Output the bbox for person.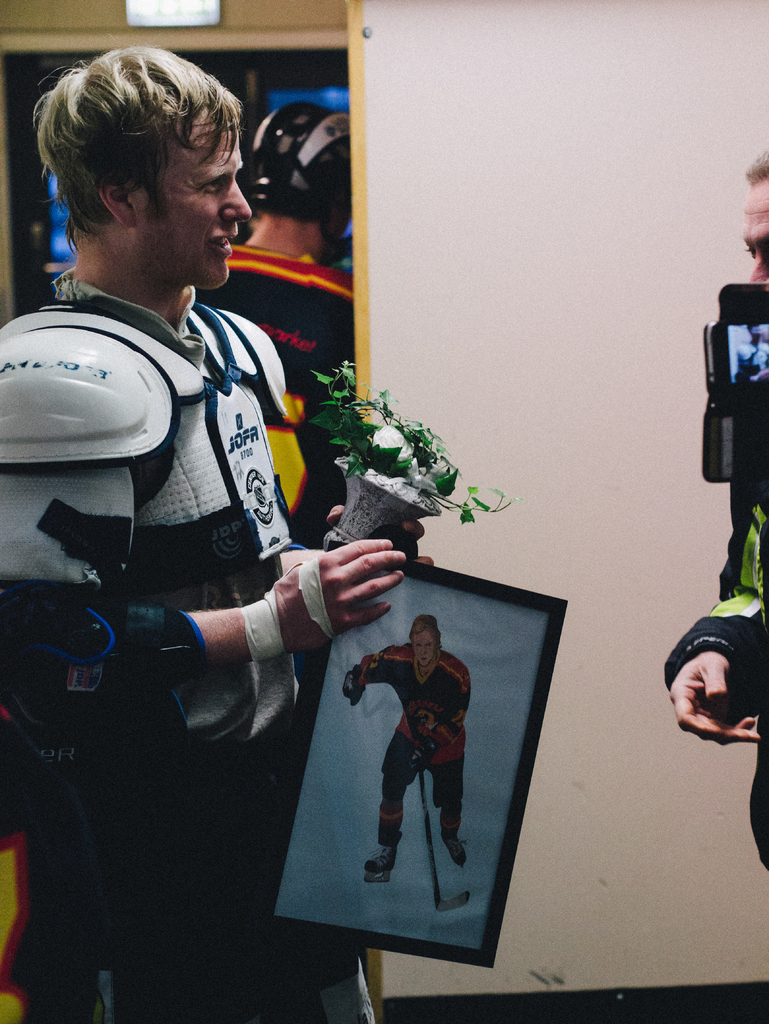
detection(0, 42, 433, 1023).
